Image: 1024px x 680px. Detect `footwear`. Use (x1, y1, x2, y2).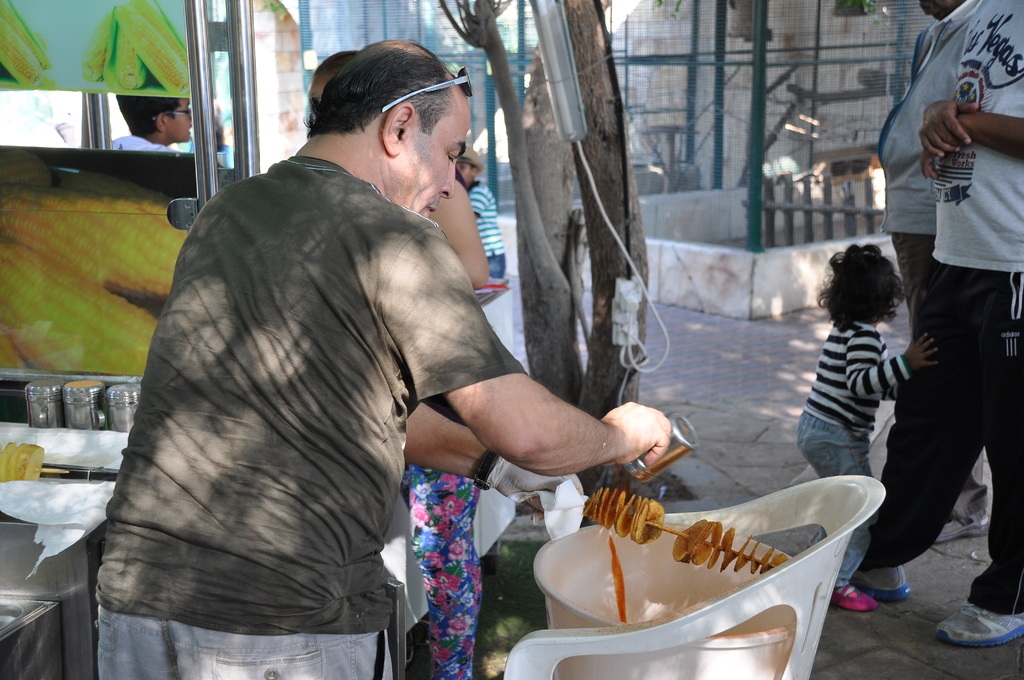
(850, 563, 915, 597).
